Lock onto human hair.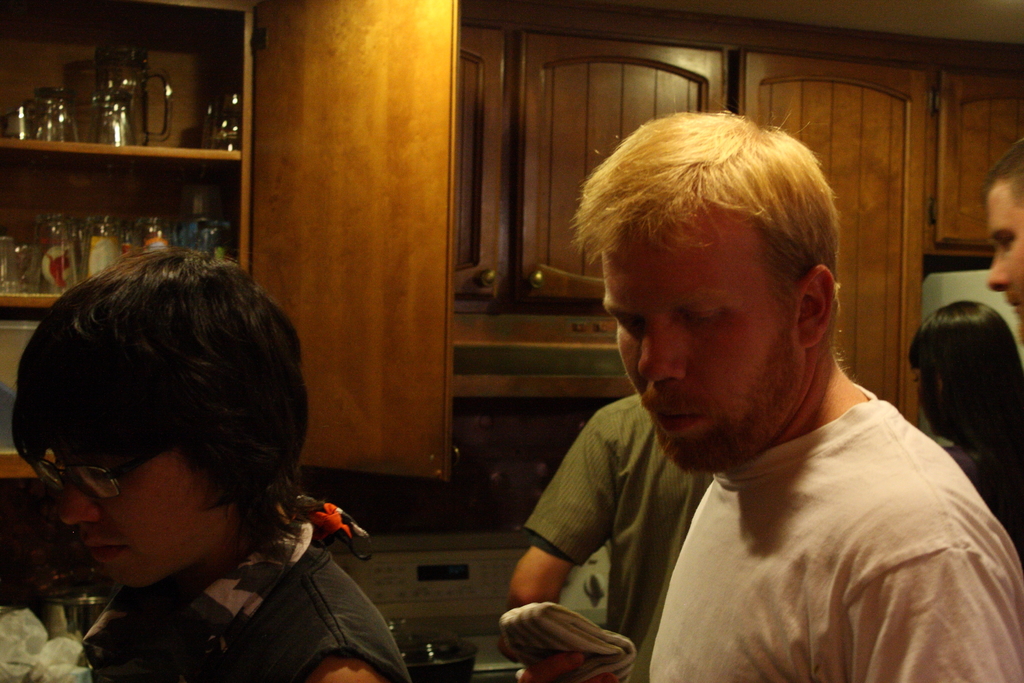
Locked: {"x1": 905, "y1": 299, "x2": 1023, "y2": 518}.
